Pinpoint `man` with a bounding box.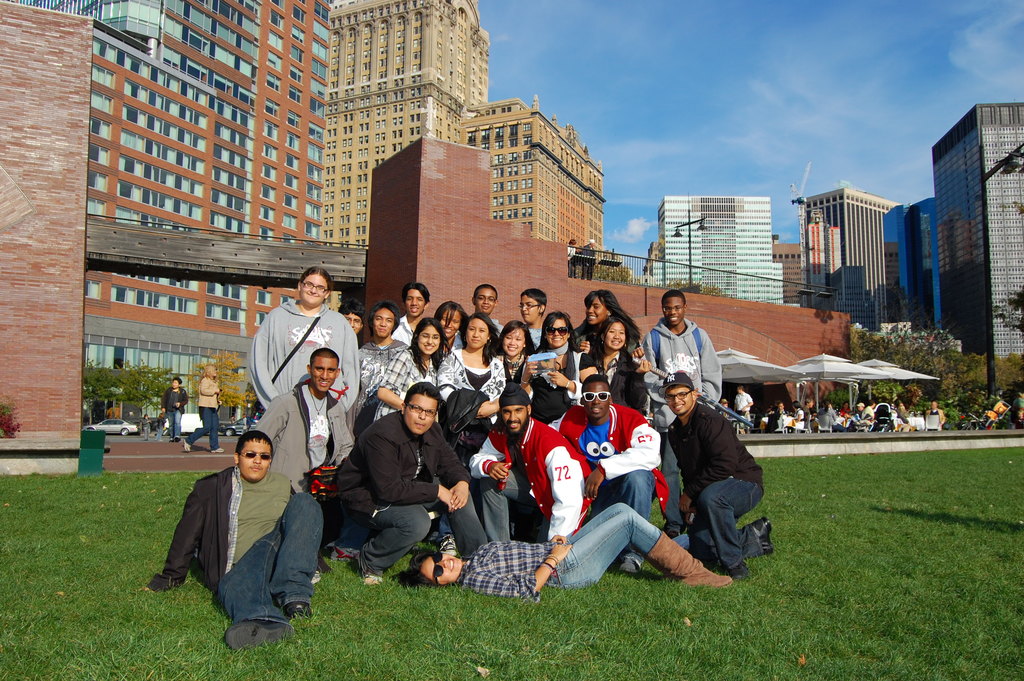
469, 281, 510, 330.
